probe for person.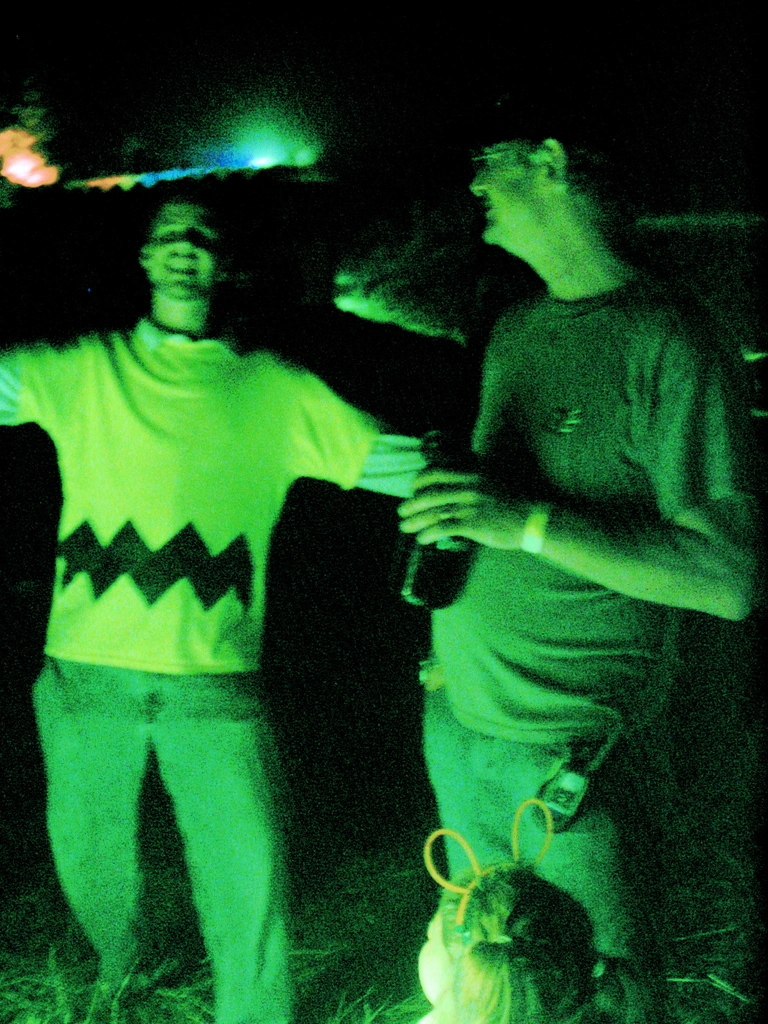
Probe result: (x1=398, y1=99, x2=765, y2=1023).
